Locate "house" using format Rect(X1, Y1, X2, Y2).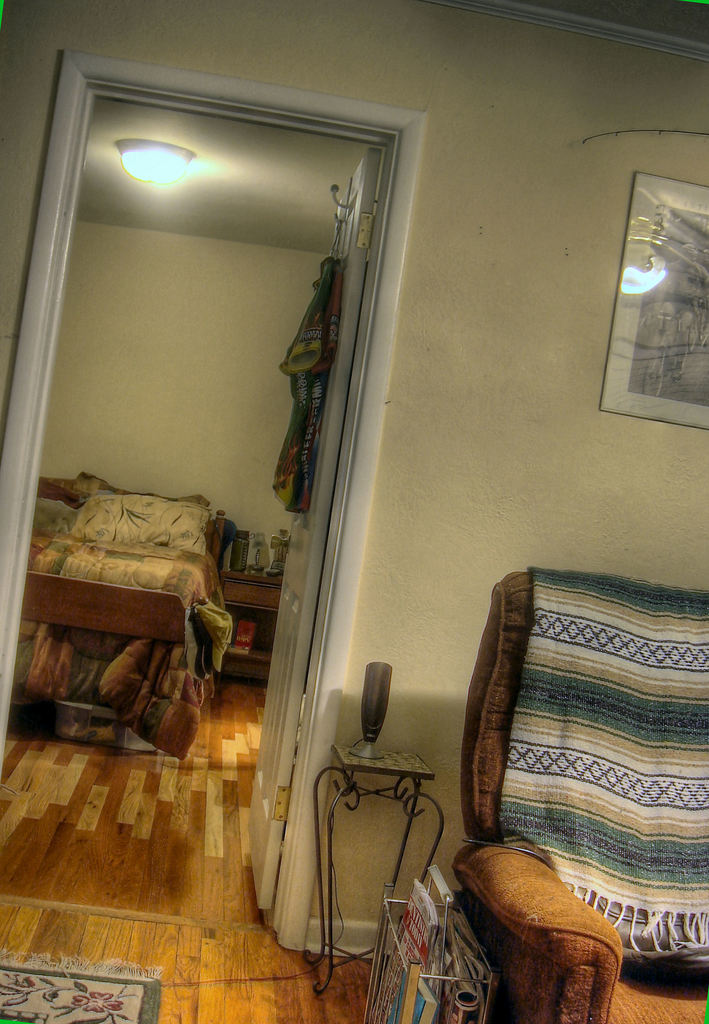
Rect(0, 0, 708, 1023).
